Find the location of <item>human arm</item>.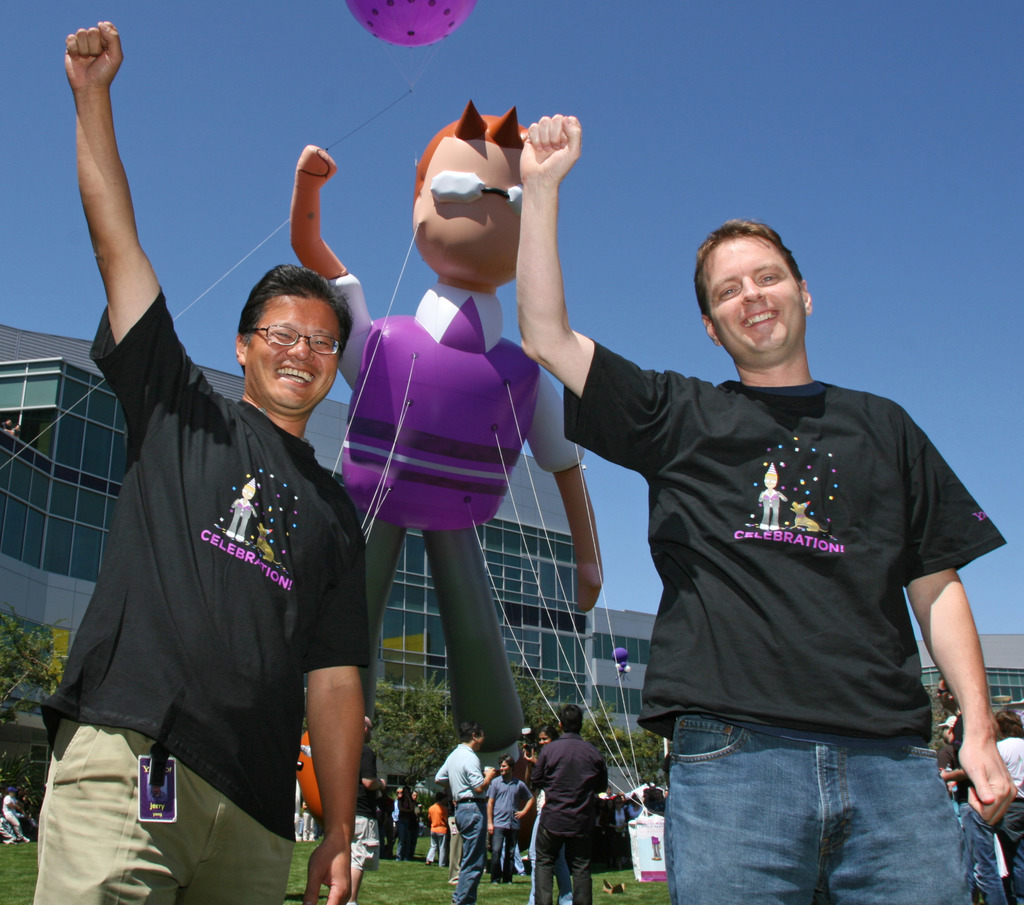
Location: box(442, 809, 450, 826).
